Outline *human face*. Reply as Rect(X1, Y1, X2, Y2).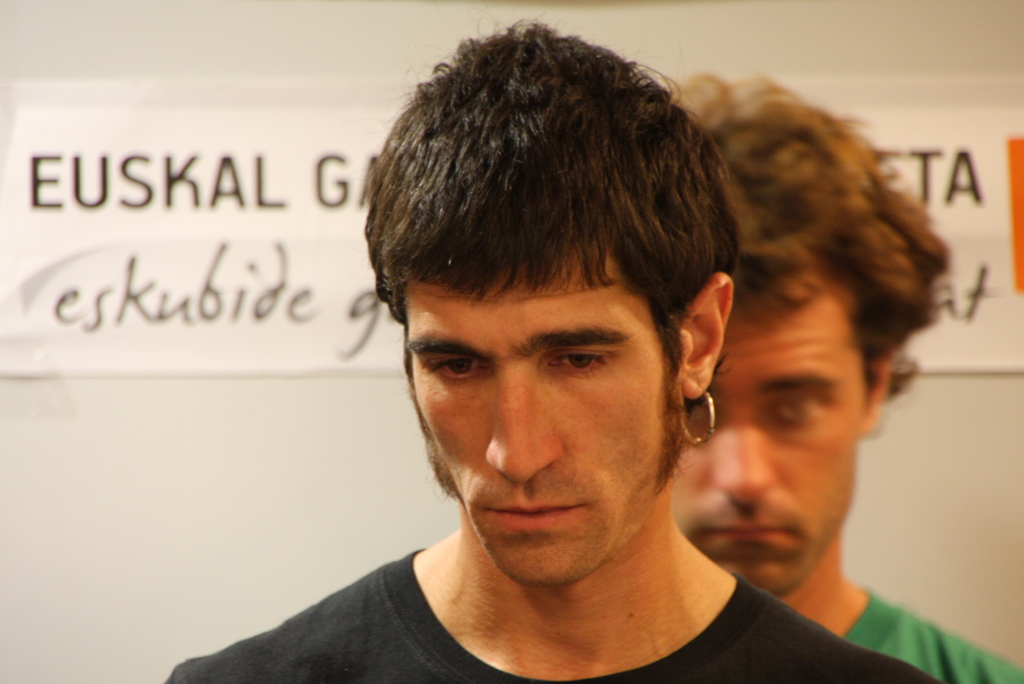
Rect(662, 277, 877, 589).
